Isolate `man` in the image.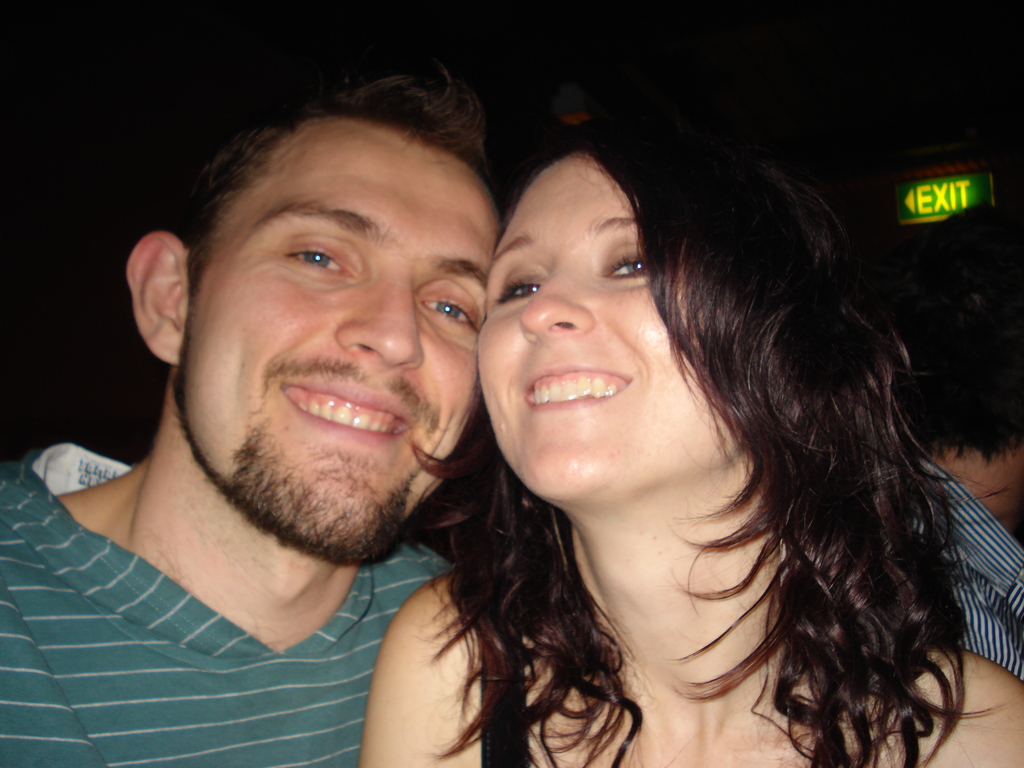
Isolated region: bbox=(0, 57, 508, 767).
